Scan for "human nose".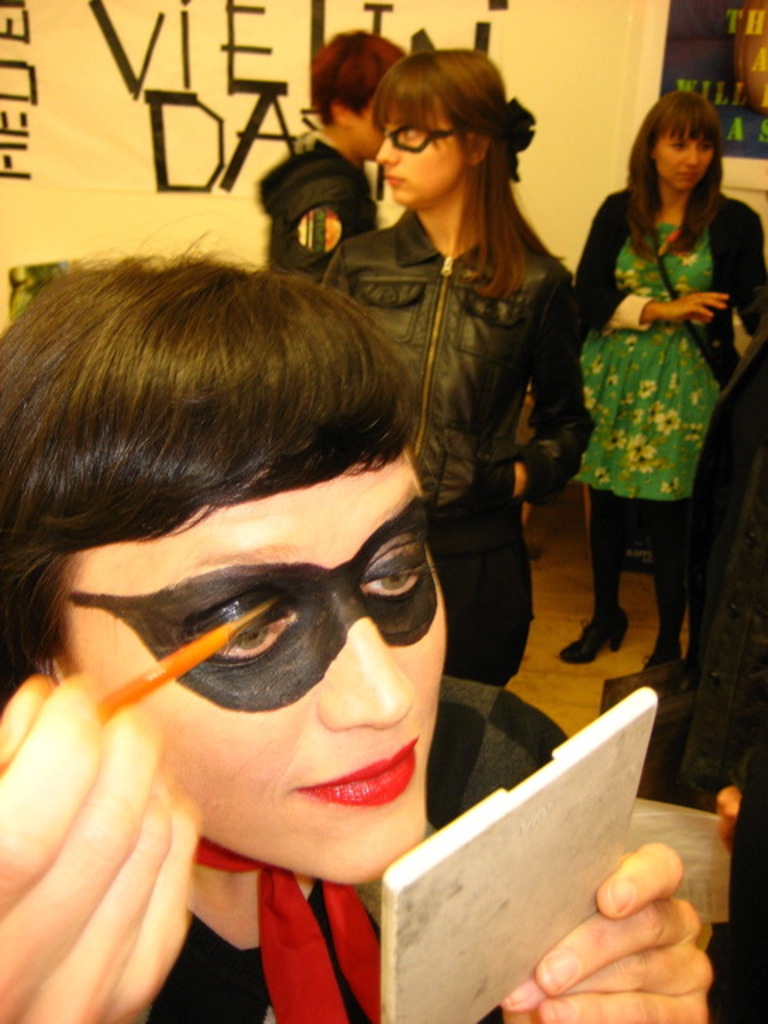
Scan result: (680,141,698,163).
